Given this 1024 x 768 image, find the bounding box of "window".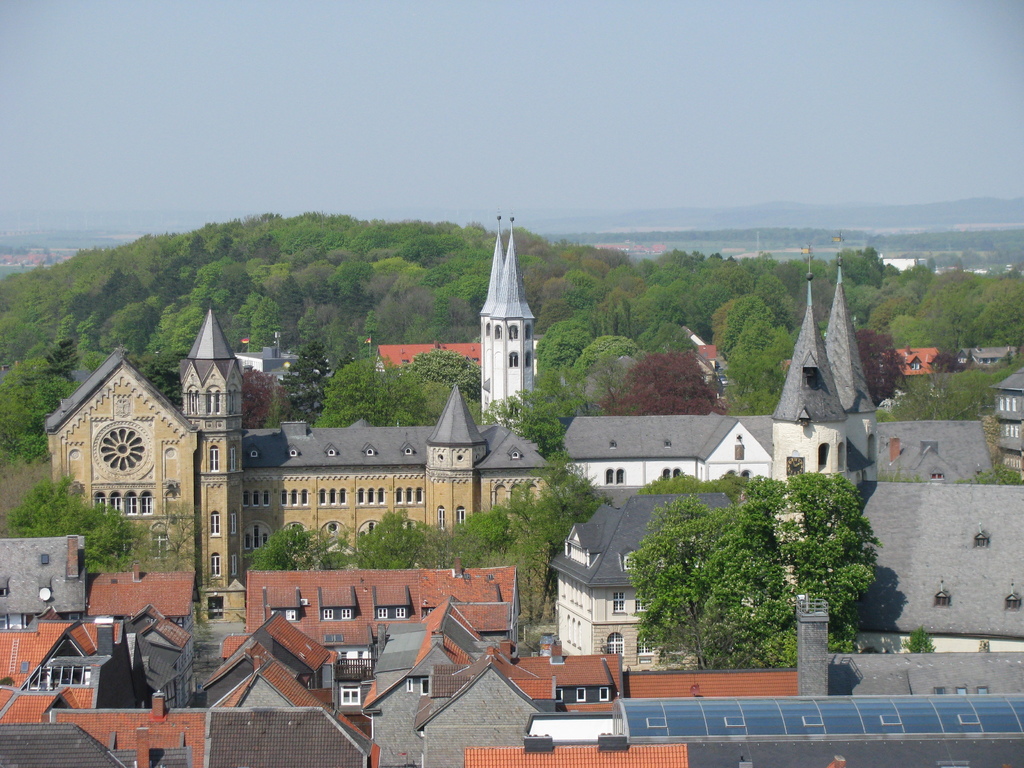
<box>285,609,297,621</box>.
